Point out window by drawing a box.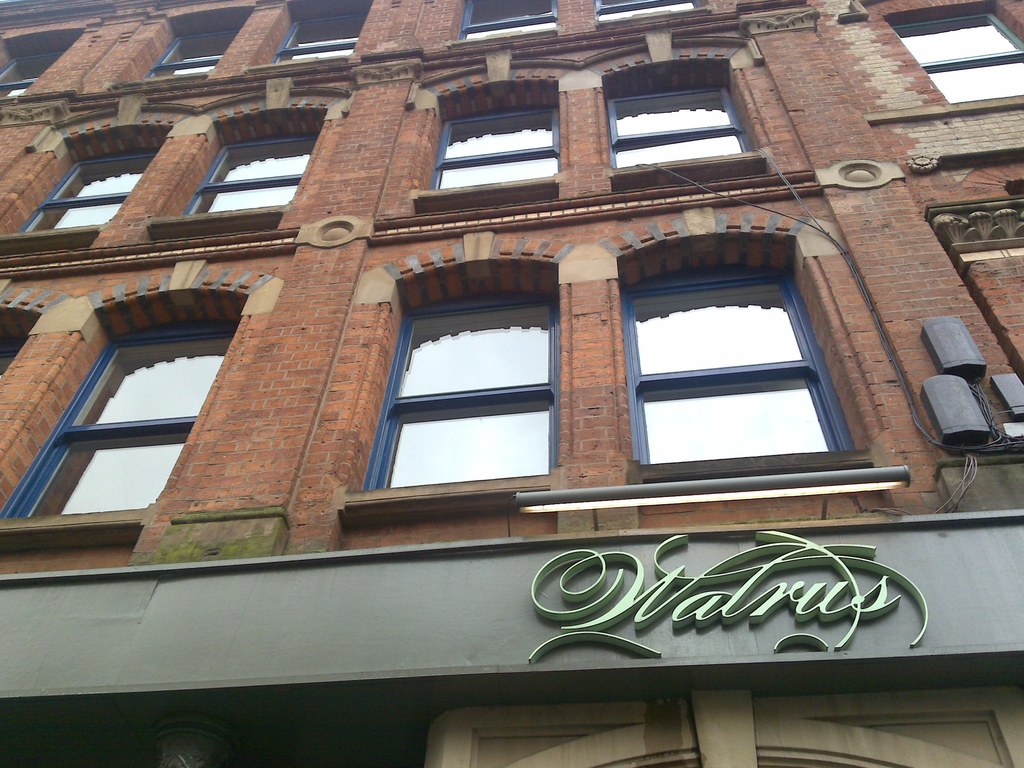
left=270, top=8, right=380, bottom=69.
